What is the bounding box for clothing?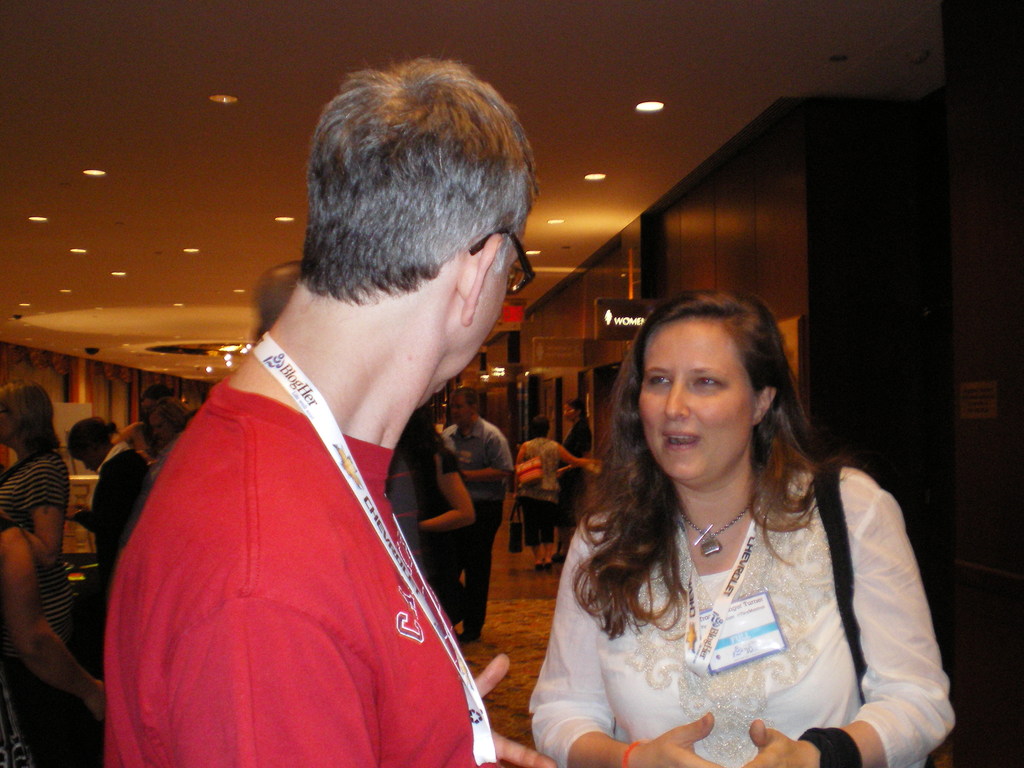
{"x1": 422, "y1": 416, "x2": 514, "y2": 633}.
